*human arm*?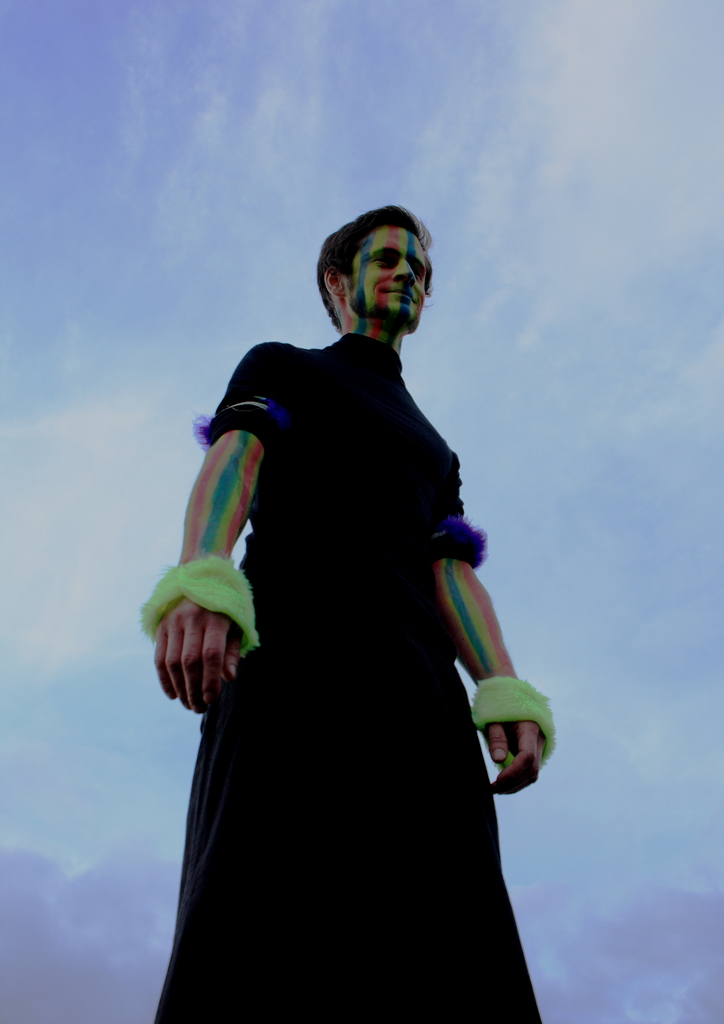
(left=428, top=436, right=561, bottom=796)
